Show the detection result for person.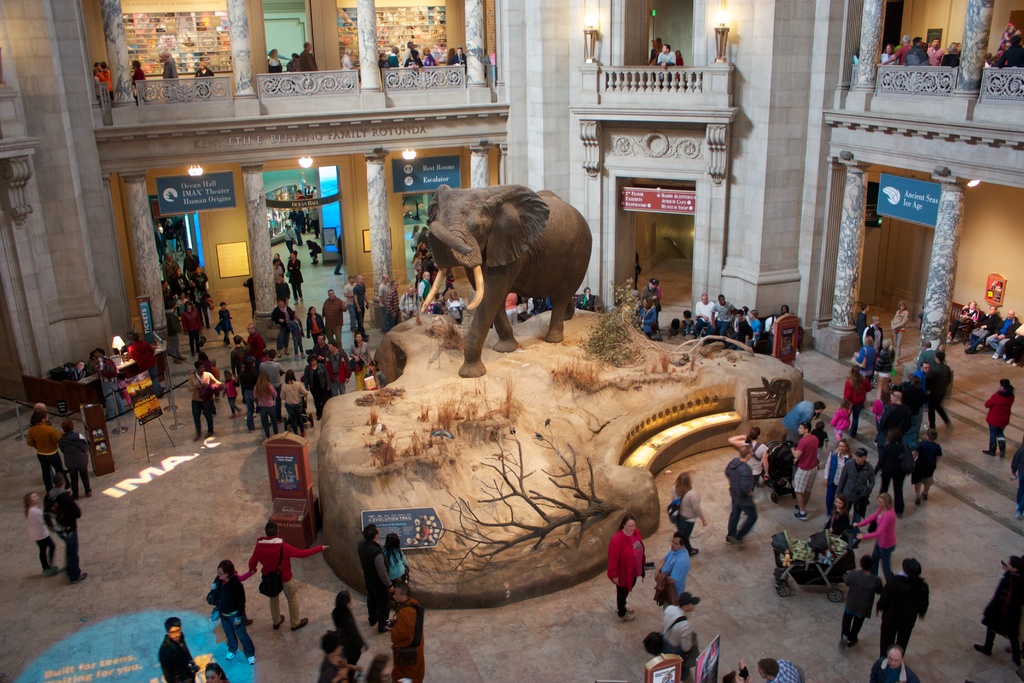
bbox=[987, 379, 1017, 456].
